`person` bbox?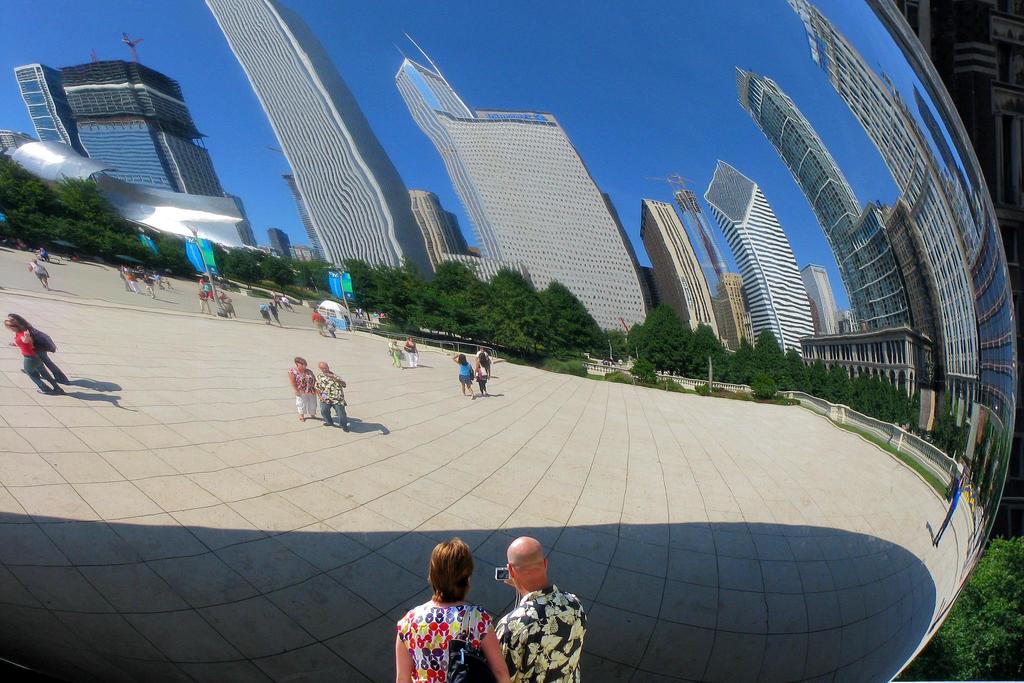
393:536:508:682
